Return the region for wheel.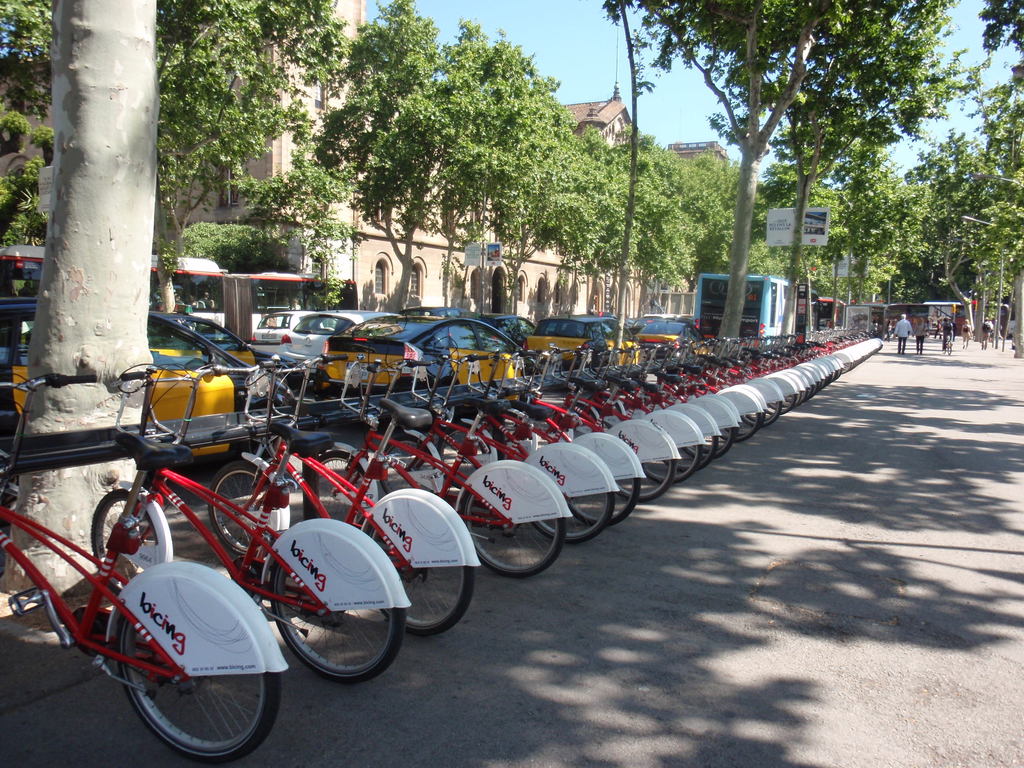
(686,426,738,458).
